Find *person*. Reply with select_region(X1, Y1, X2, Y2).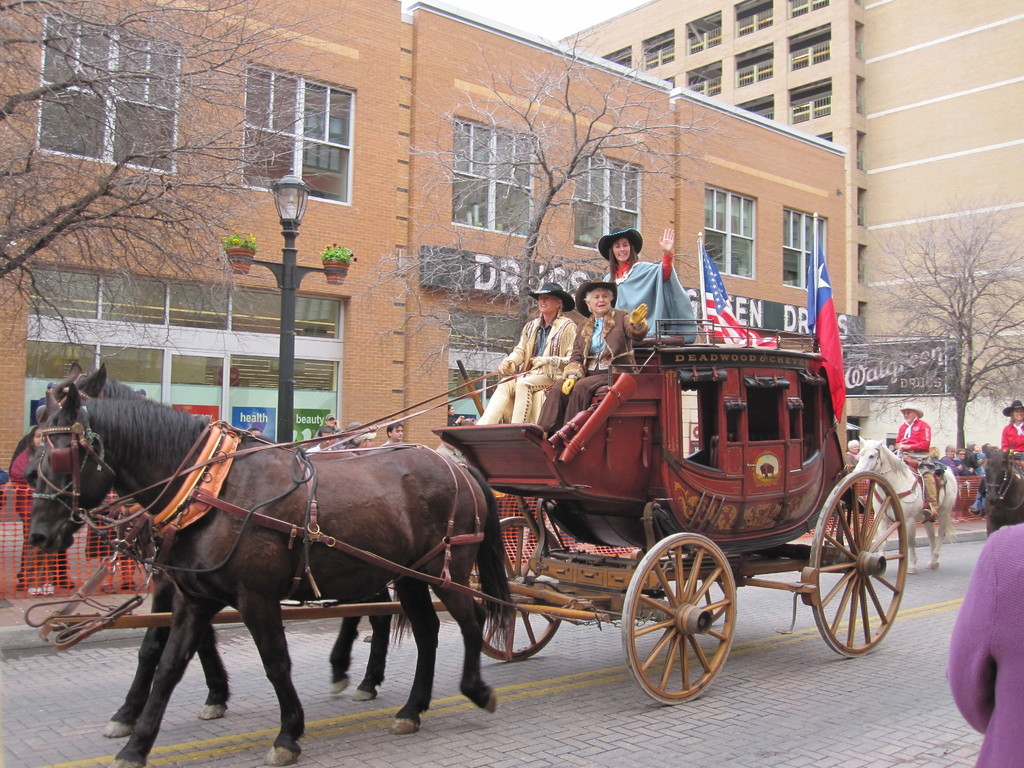
select_region(531, 278, 649, 447).
